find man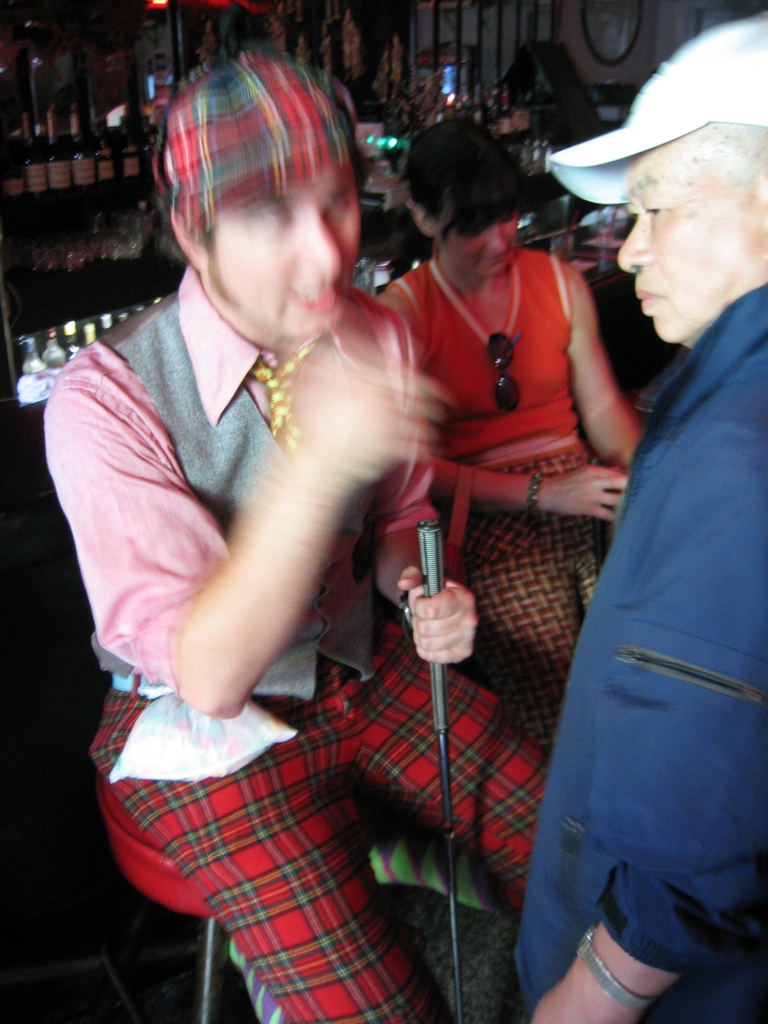
box(523, 41, 767, 1023)
